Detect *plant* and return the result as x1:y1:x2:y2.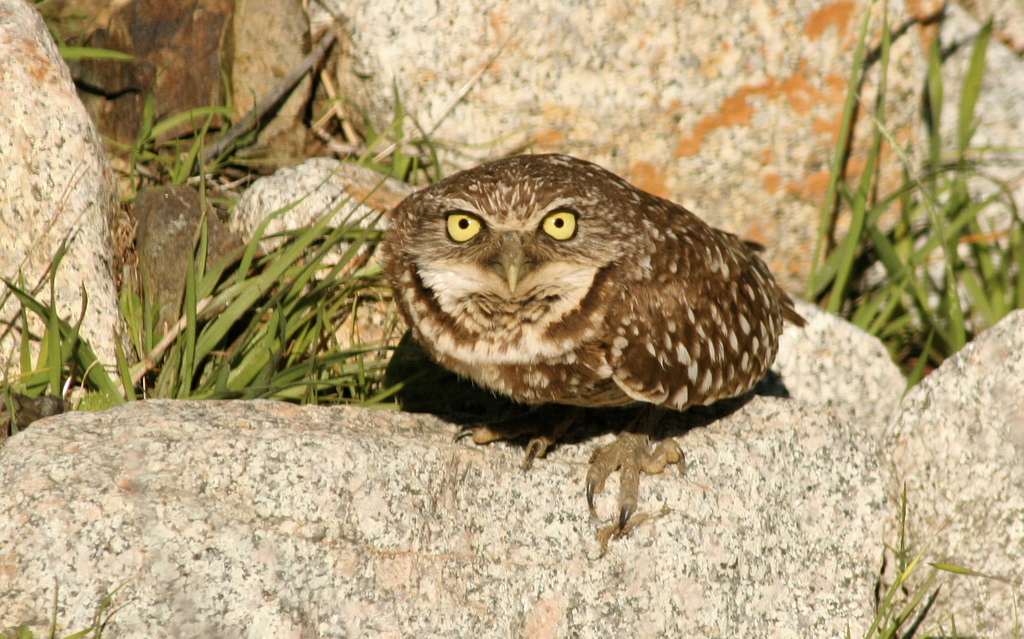
842:480:1023:638.
